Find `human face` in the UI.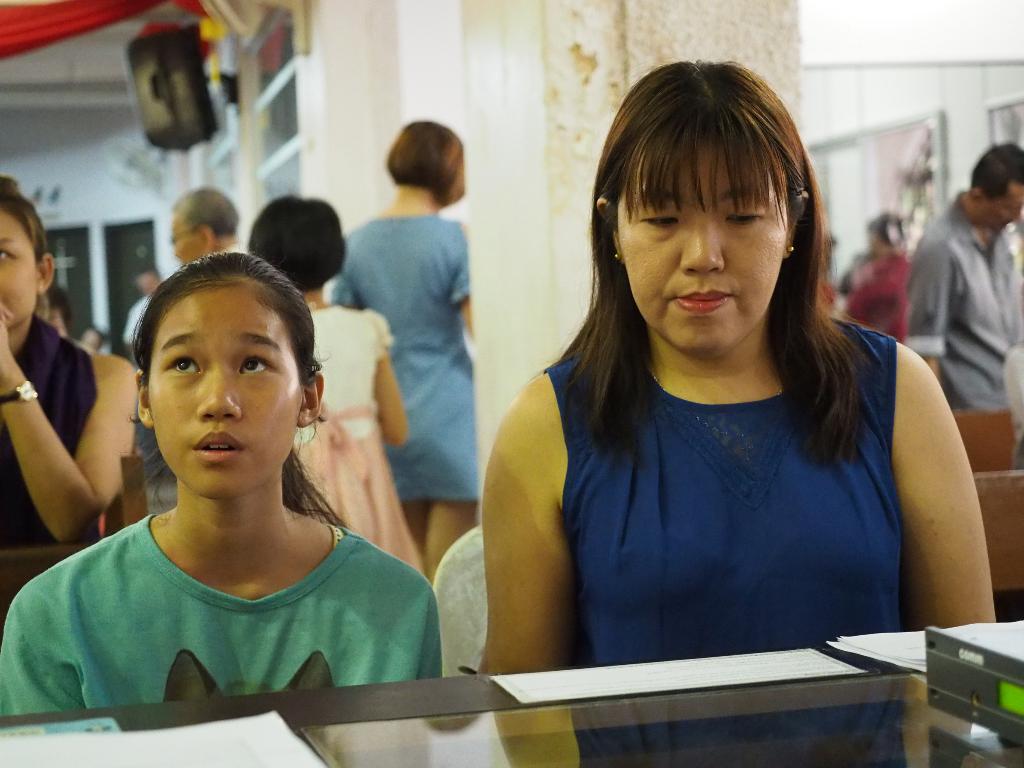
UI element at (x1=0, y1=212, x2=42, y2=326).
